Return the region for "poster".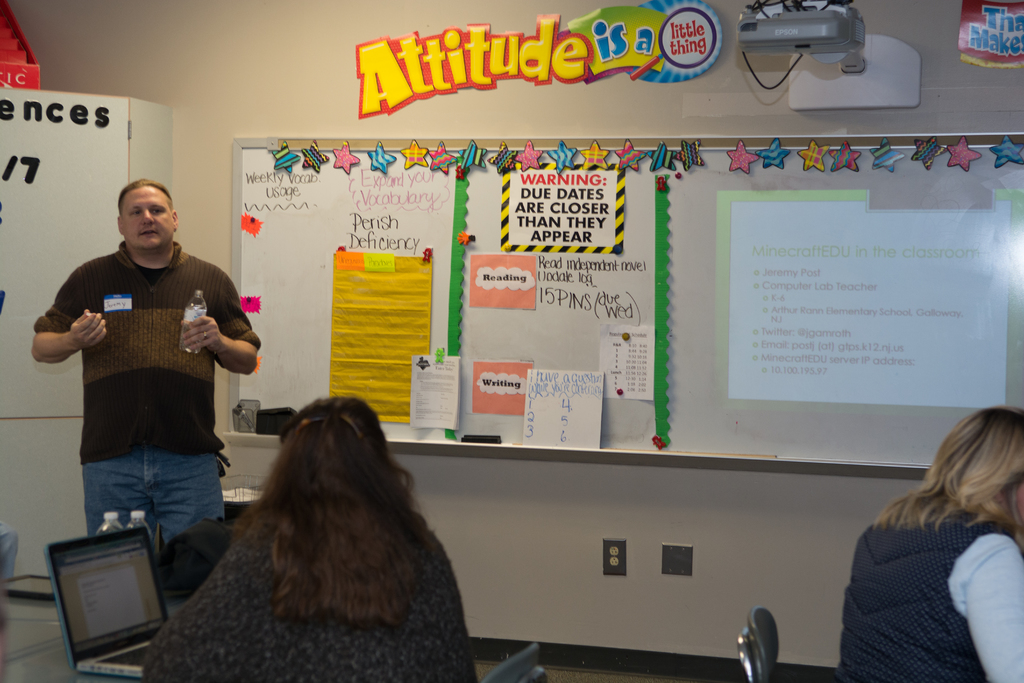
crop(472, 361, 530, 417).
